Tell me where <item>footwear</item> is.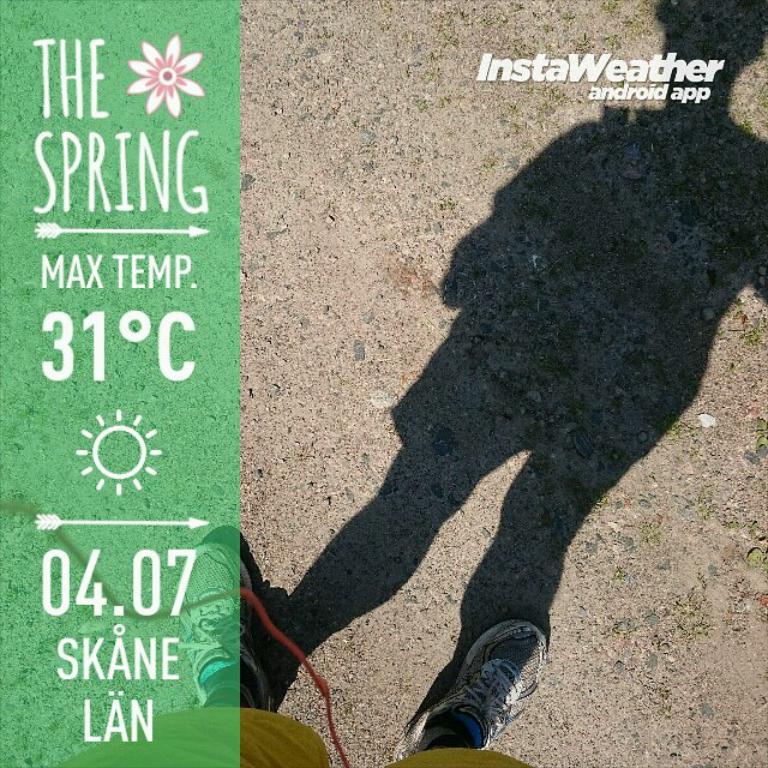
<item>footwear</item> is at x1=175 y1=542 x2=276 y2=712.
